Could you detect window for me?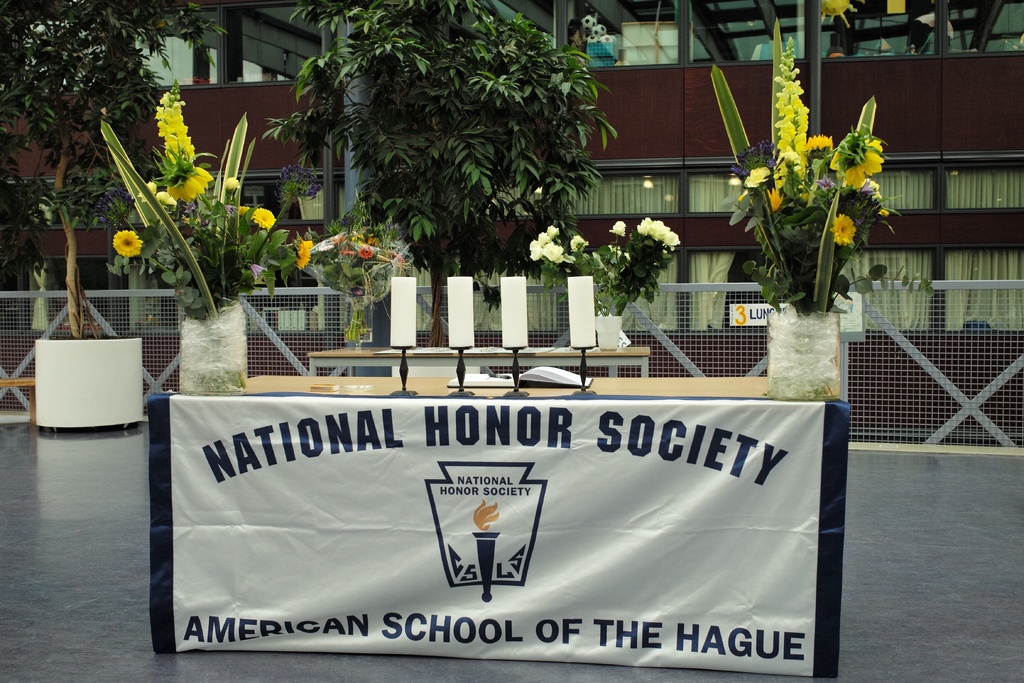
Detection result: rect(150, 0, 805, 84).
